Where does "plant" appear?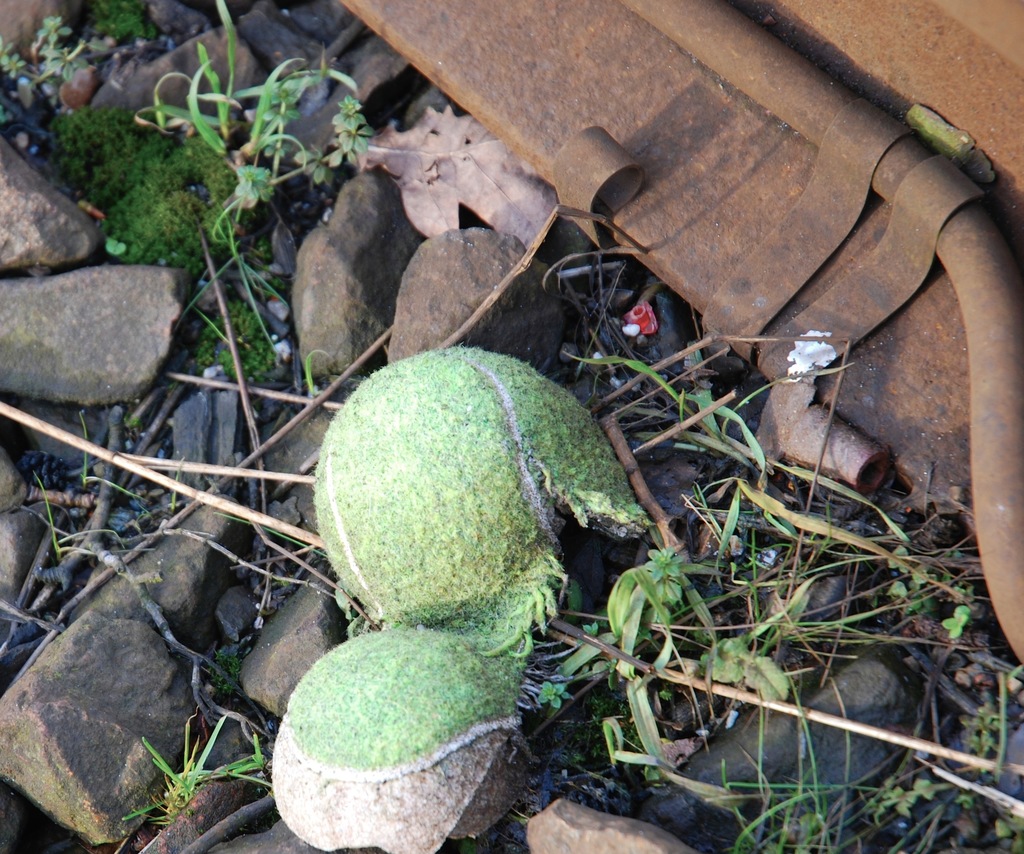
Appears at bbox=[33, 471, 127, 560].
